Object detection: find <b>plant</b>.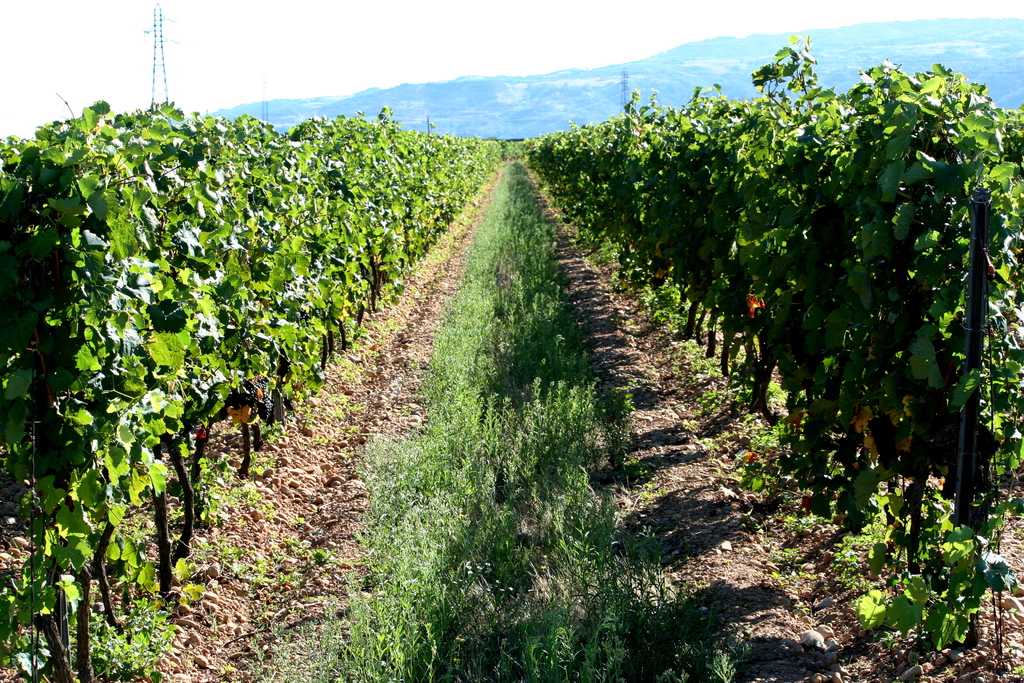
l=79, t=597, r=173, b=682.
